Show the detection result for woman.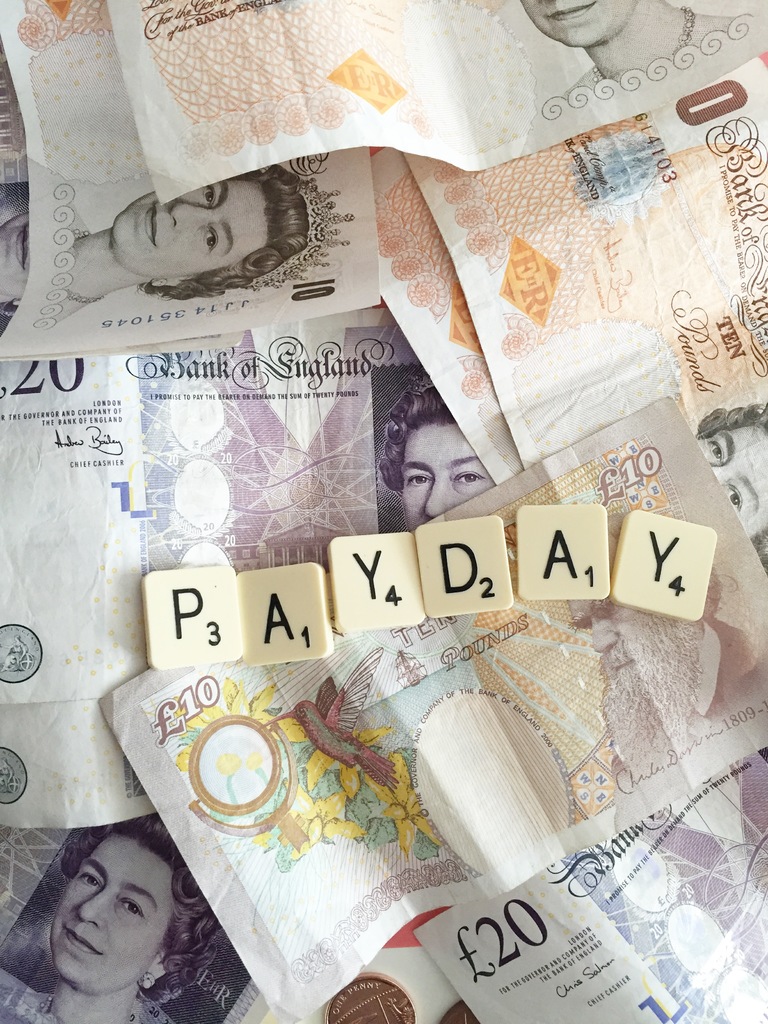
27:157:307:330.
